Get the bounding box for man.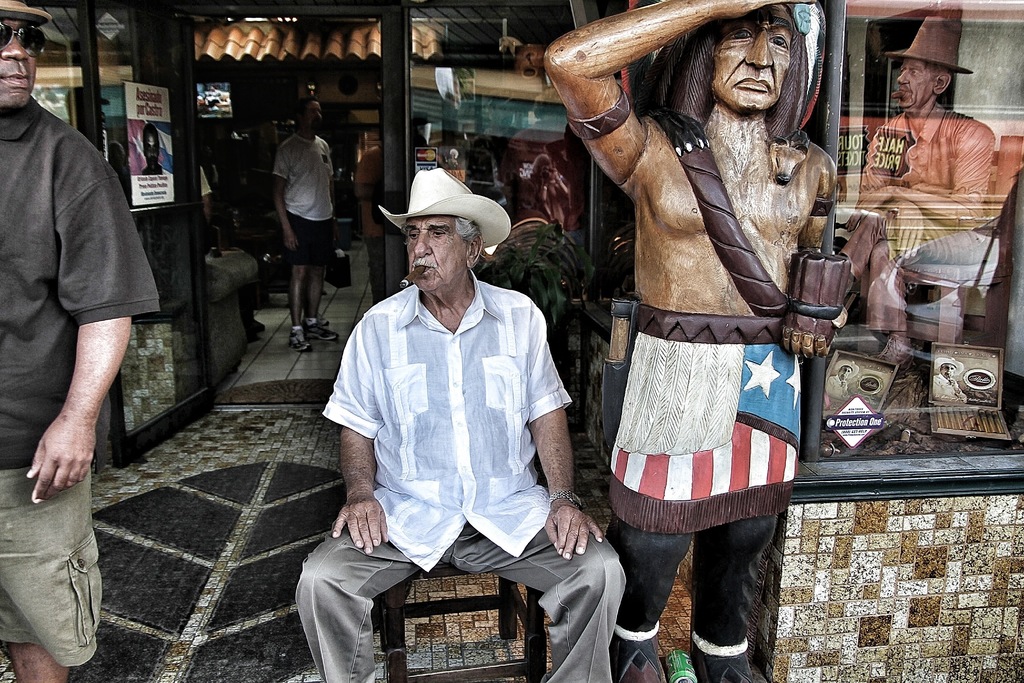
crop(536, 0, 840, 682).
